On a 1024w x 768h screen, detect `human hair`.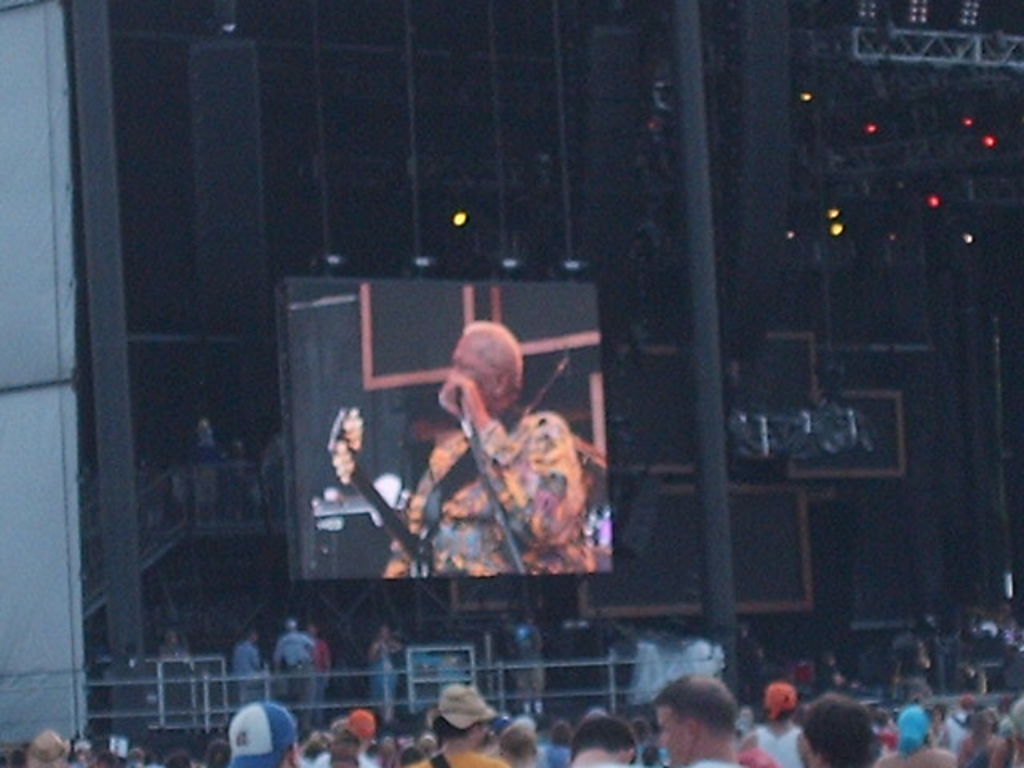
l=800, t=691, r=875, b=766.
